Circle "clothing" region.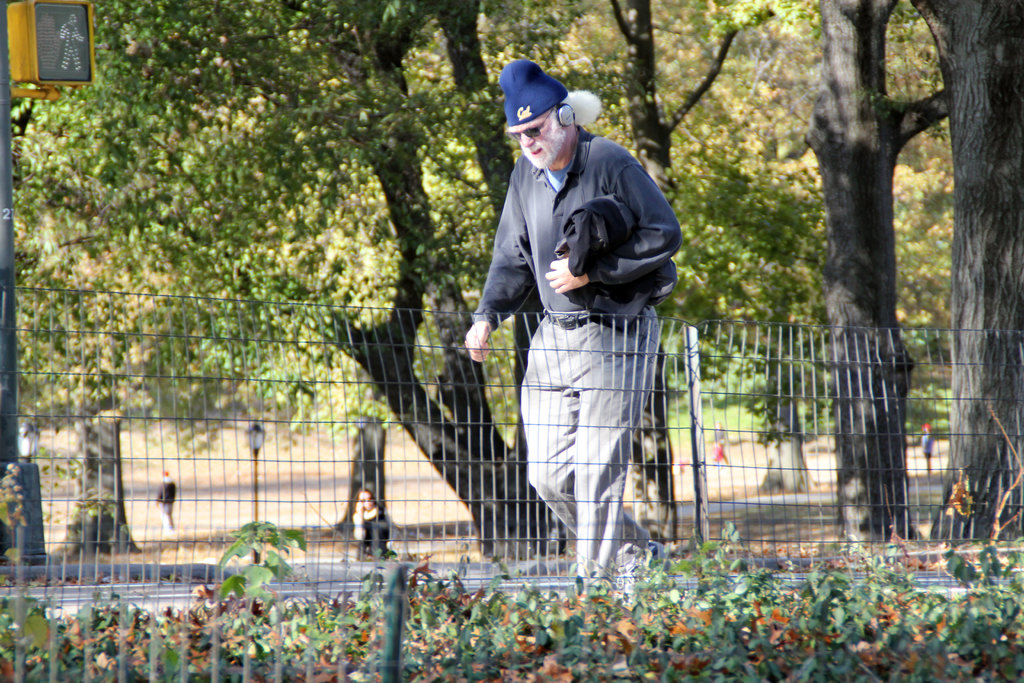
Region: [148, 481, 182, 528].
